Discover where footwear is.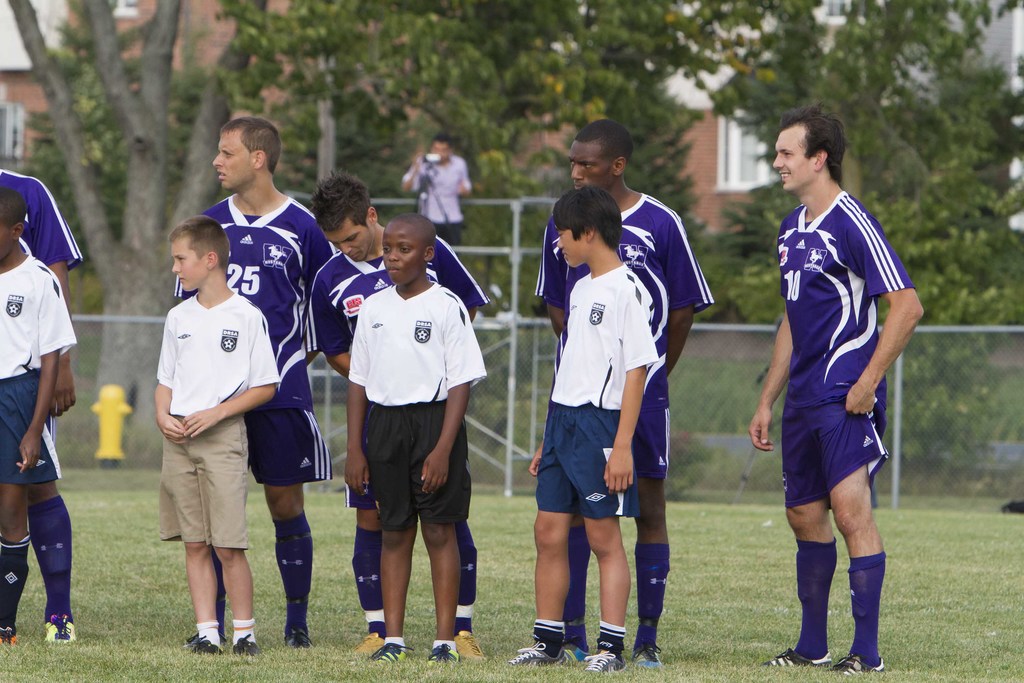
Discovered at [506, 643, 567, 670].
